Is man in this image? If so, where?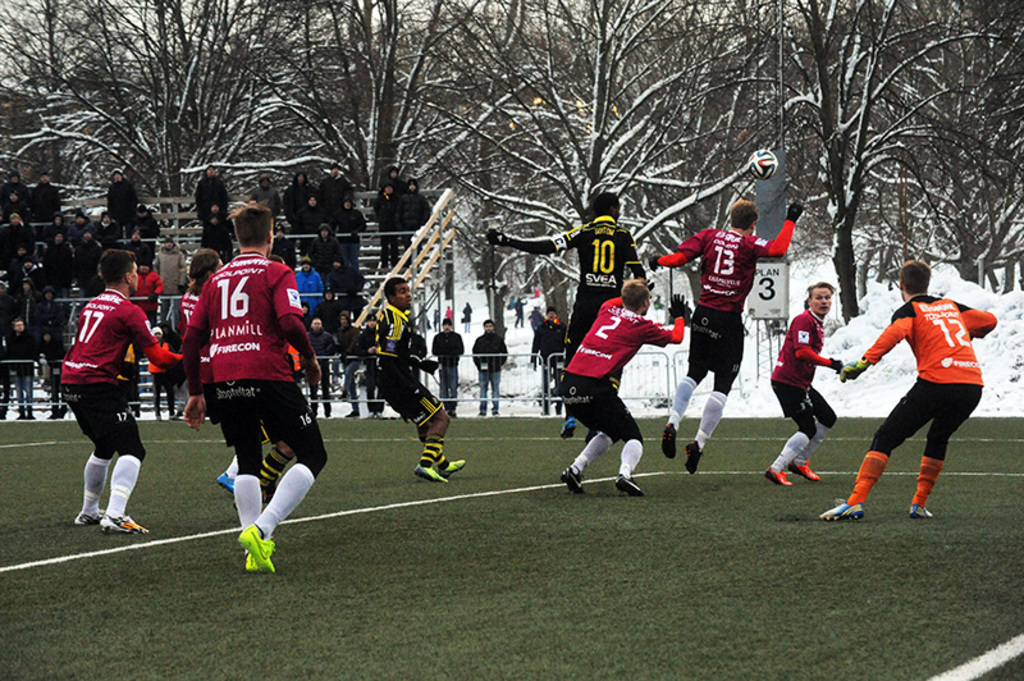
Yes, at 5, 319, 42, 416.
